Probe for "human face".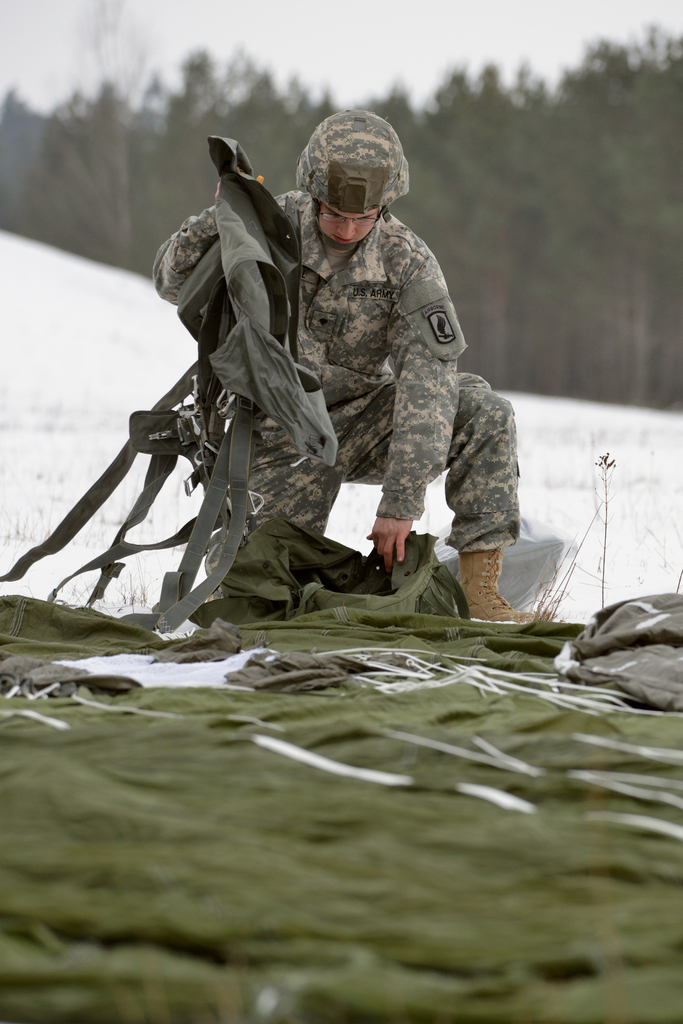
Probe result: <region>319, 202, 376, 242</region>.
